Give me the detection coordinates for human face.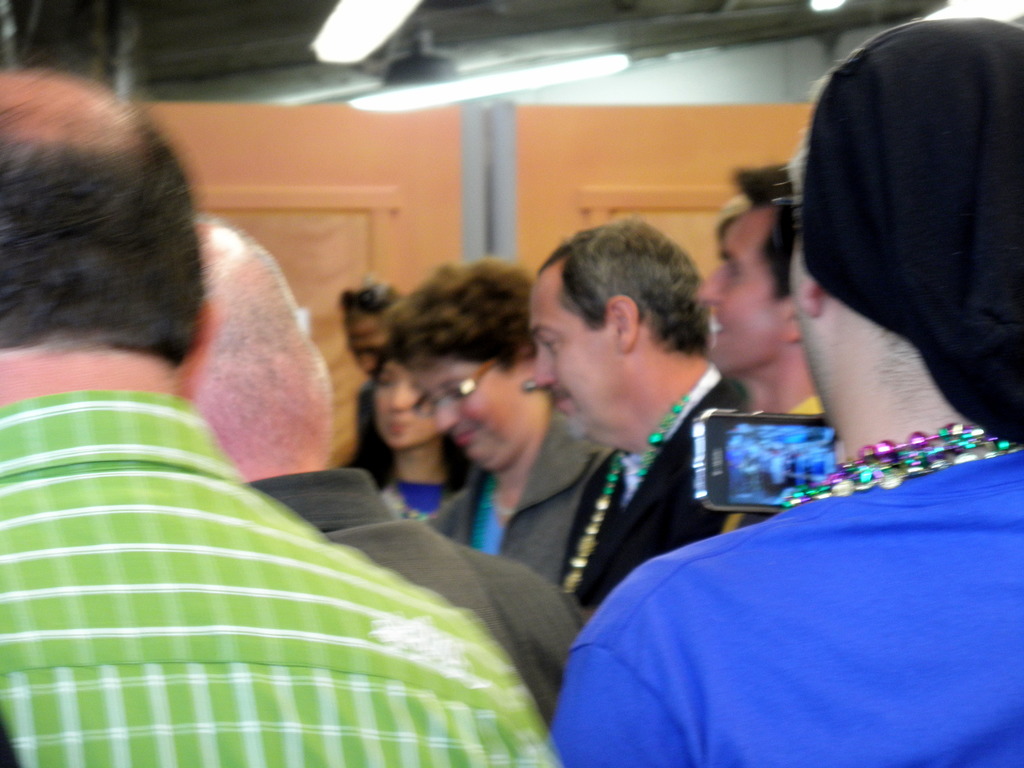
x1=411, y1=359, x2=518, y2=470.
